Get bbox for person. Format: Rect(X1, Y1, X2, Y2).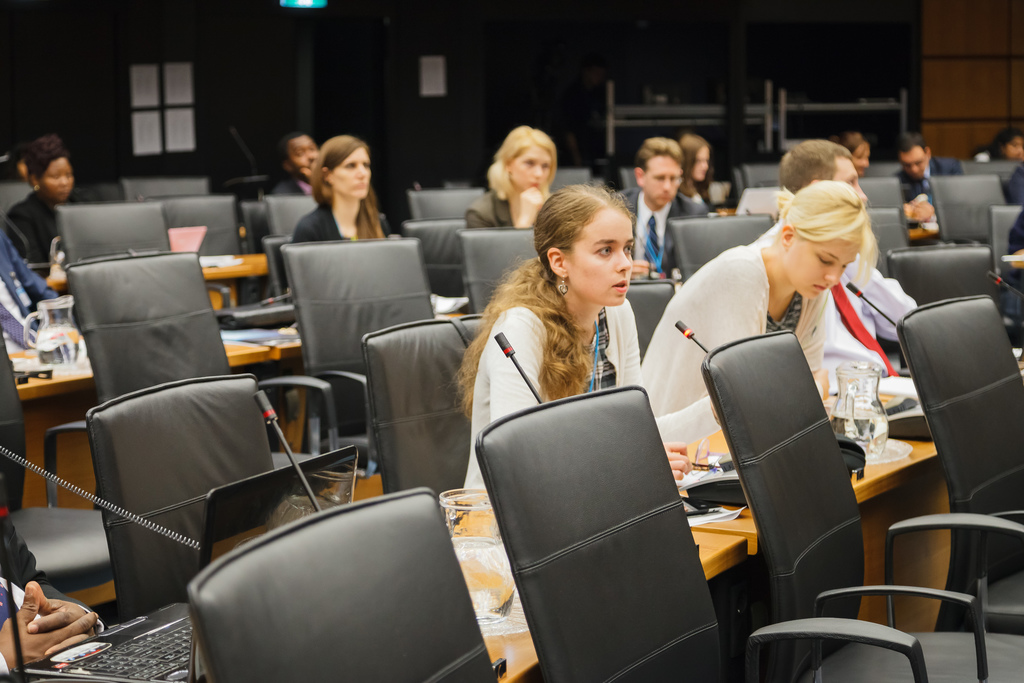
Rect(2, 123, 81, 318).
